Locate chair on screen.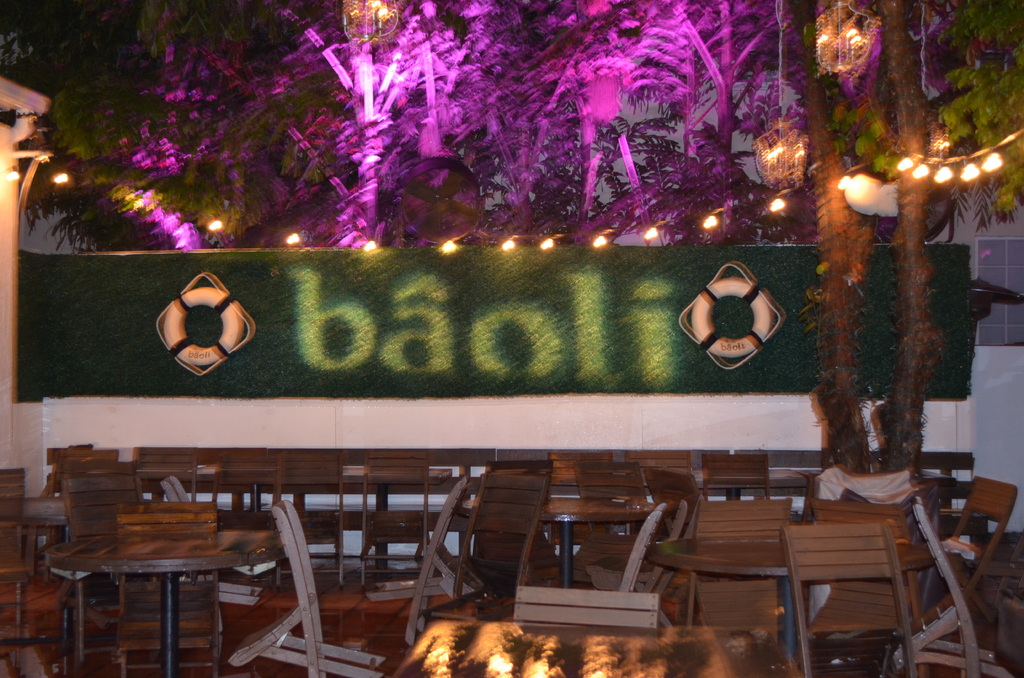
On screen at locate(115, 501, 228, 677).
